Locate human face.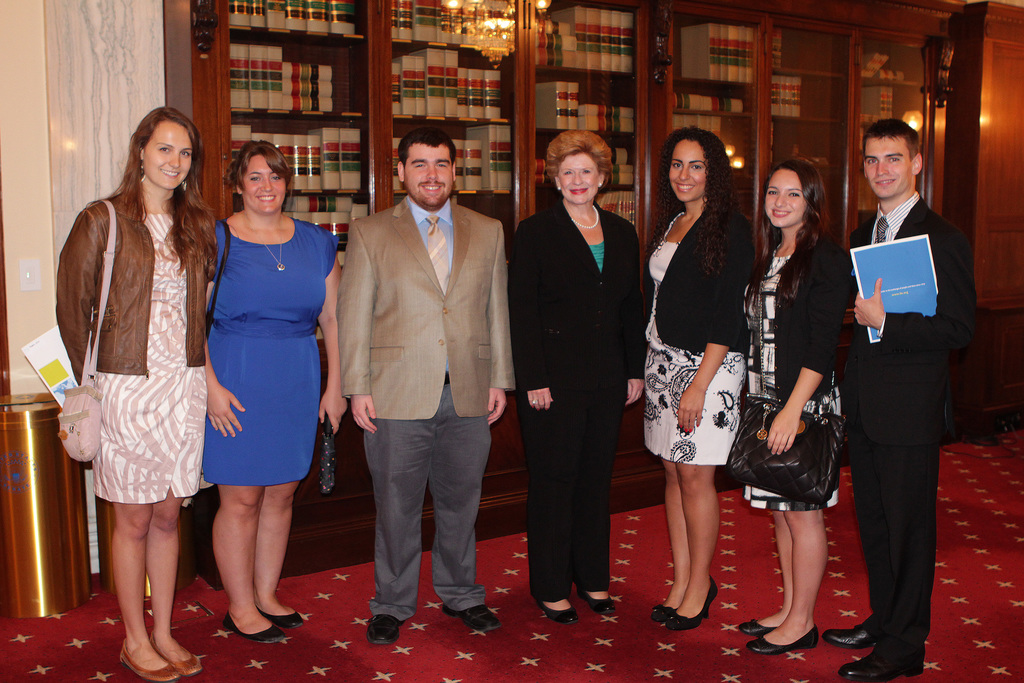
Bounding box: <region>403, 145, 454, 211</region>.
